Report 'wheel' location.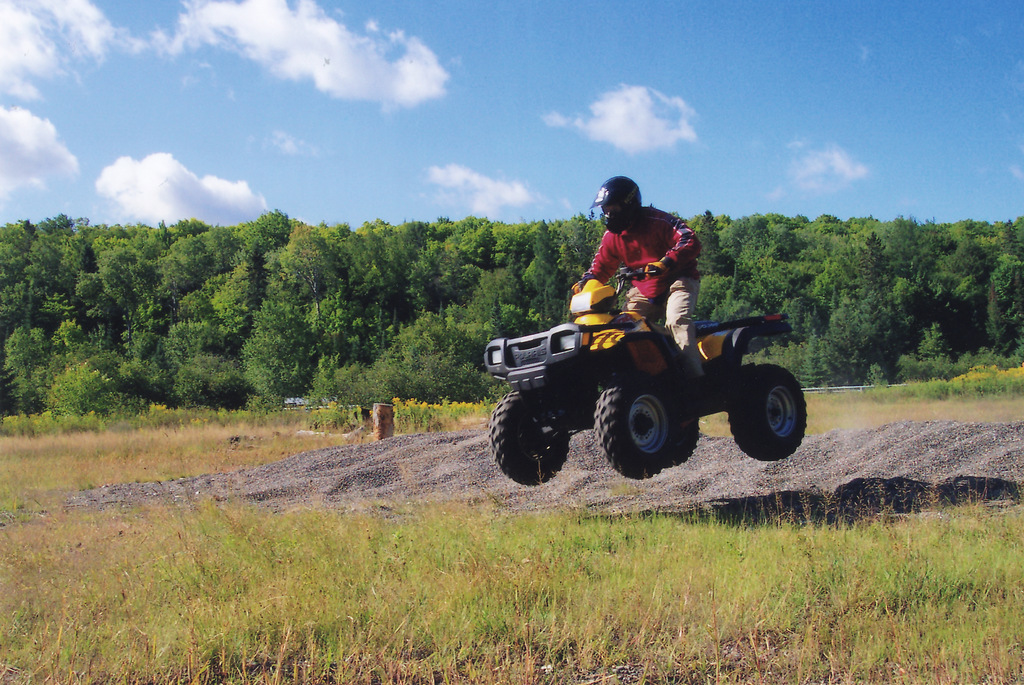
Report: (491, 389, 567, 487).
